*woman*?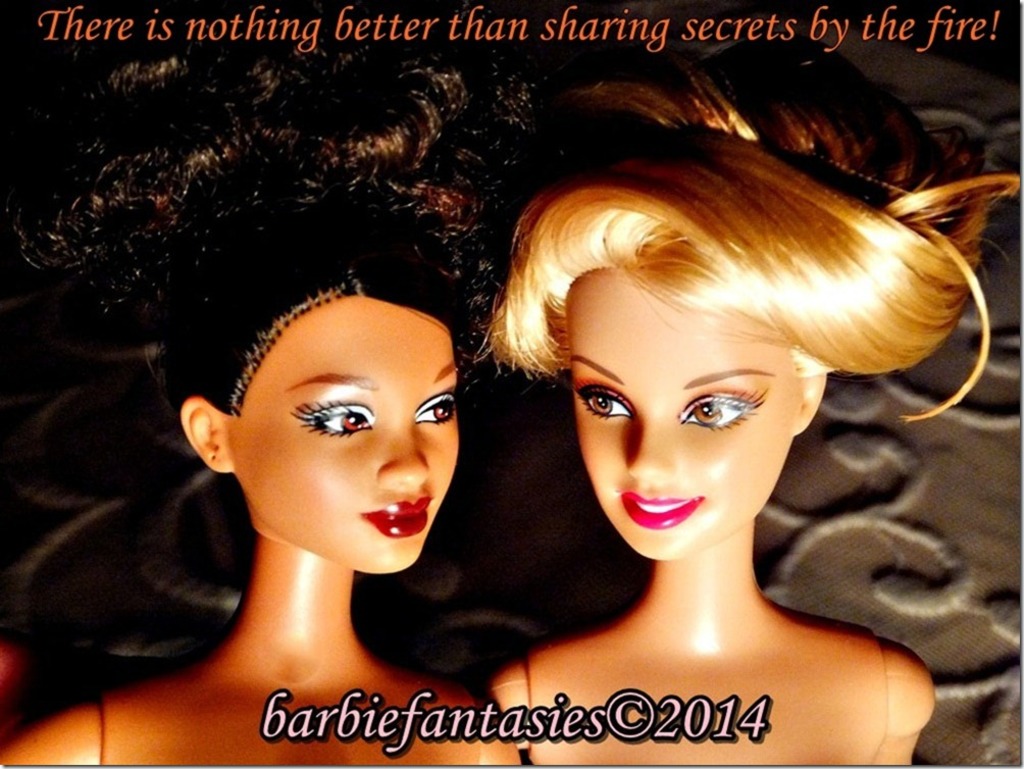
<region>460, 41, 946, 768</region>
